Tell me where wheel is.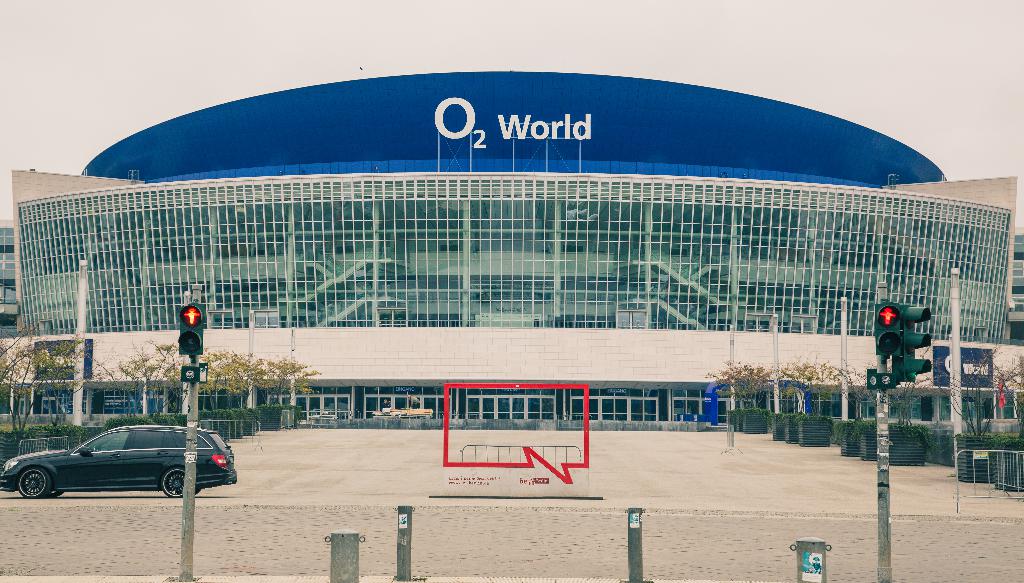
wheel is at <bbox>151, 466, 178, 502</bbox>.
